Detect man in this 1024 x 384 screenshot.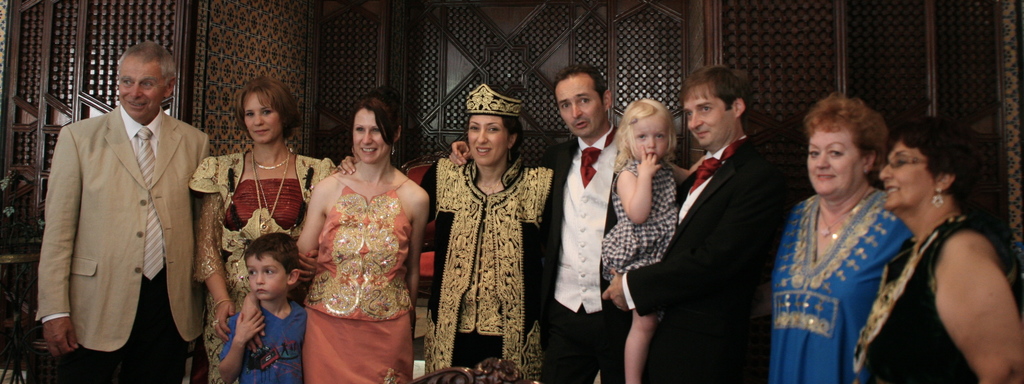
Detection: 598/60/812/383.
